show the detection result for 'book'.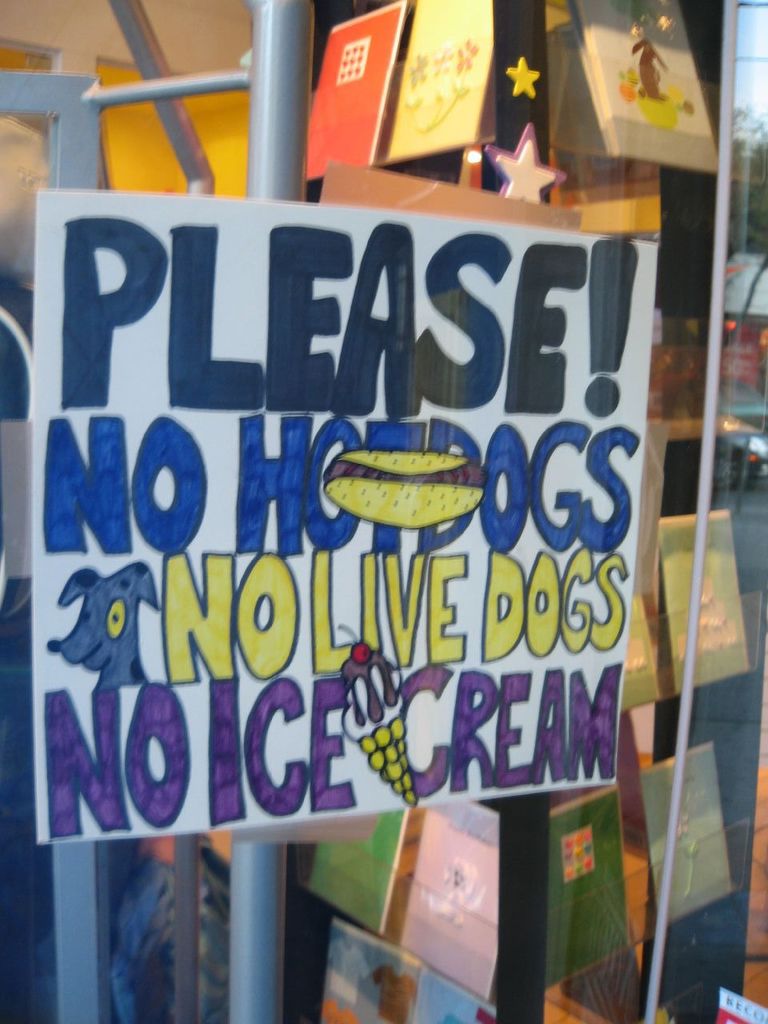
[x1=391, y1=25, x2=495, y2=144].
